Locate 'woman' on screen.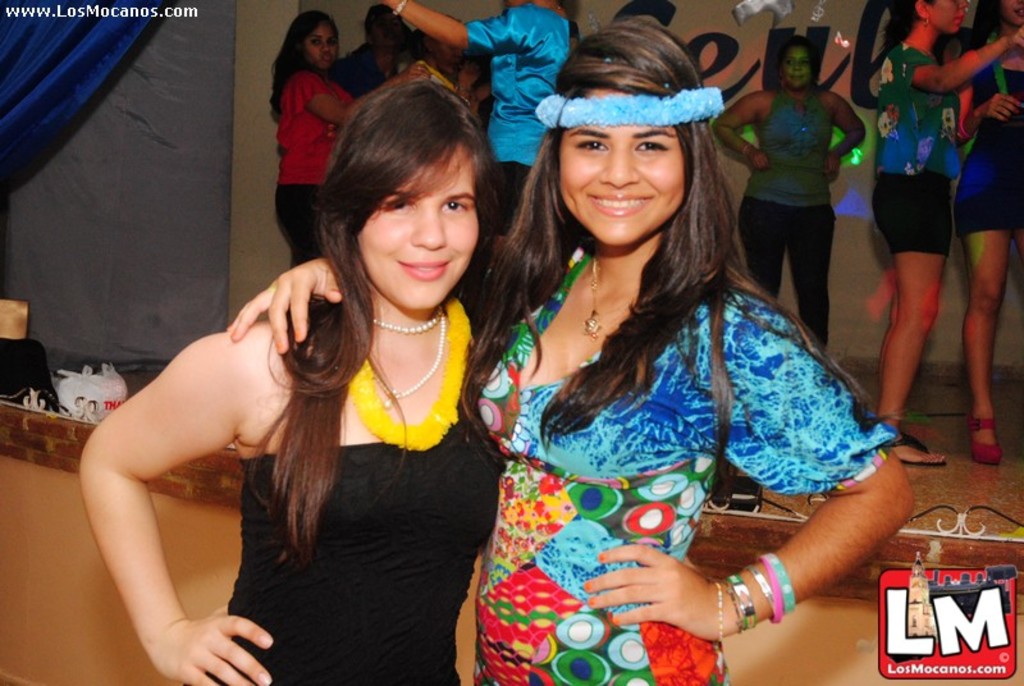
On screen at (x1=869, y1=0, x2=1019, y2=475).
